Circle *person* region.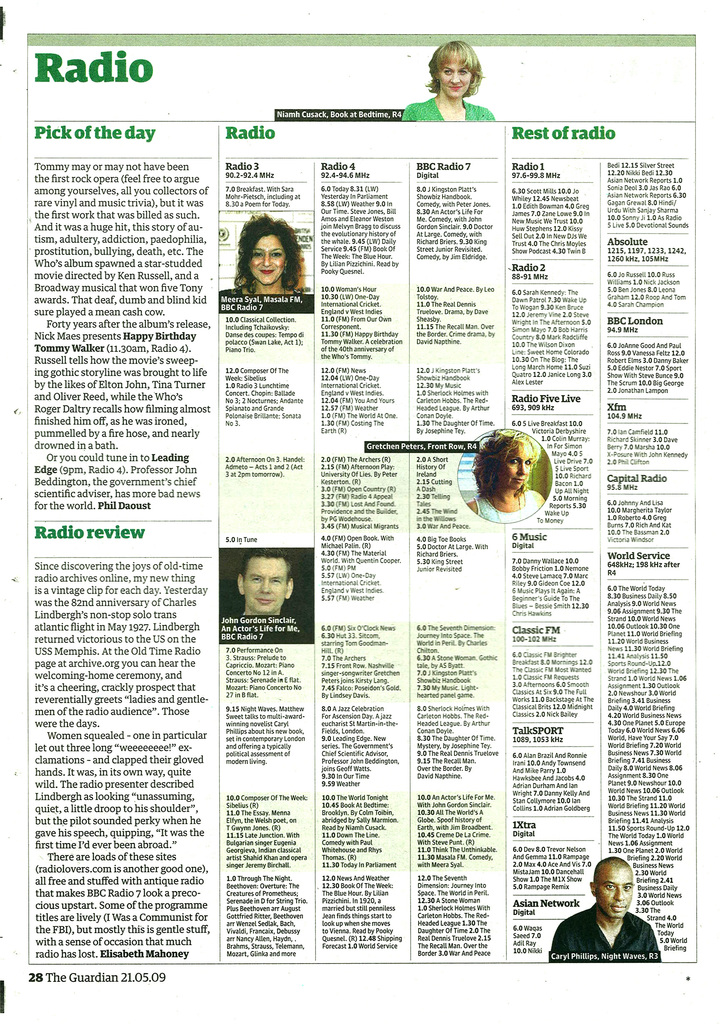
Region: <box>465,428,542,526</box>.
